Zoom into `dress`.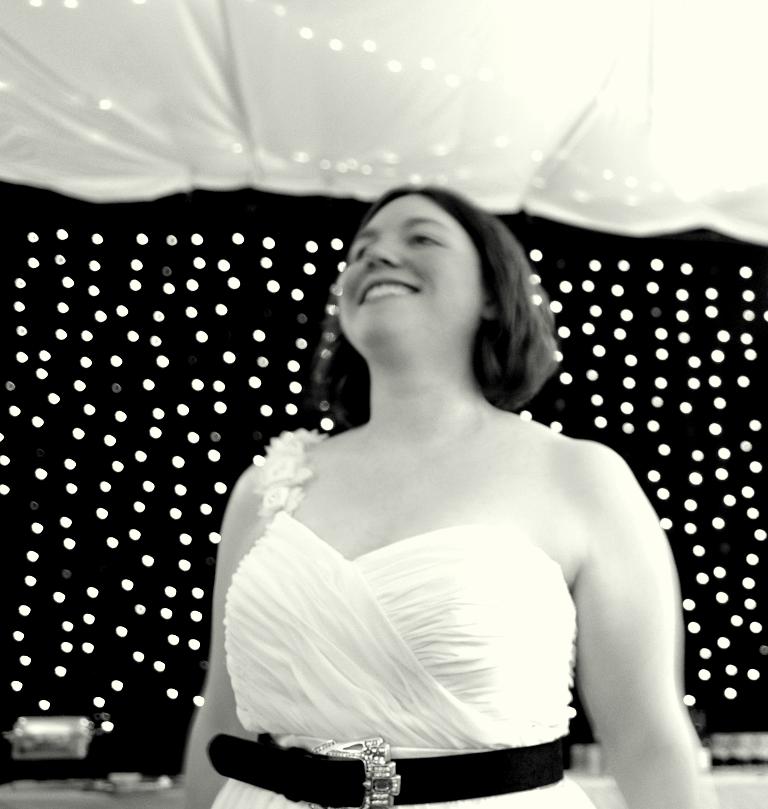
Zoom target: Rect(209, 426, 596, 808).
